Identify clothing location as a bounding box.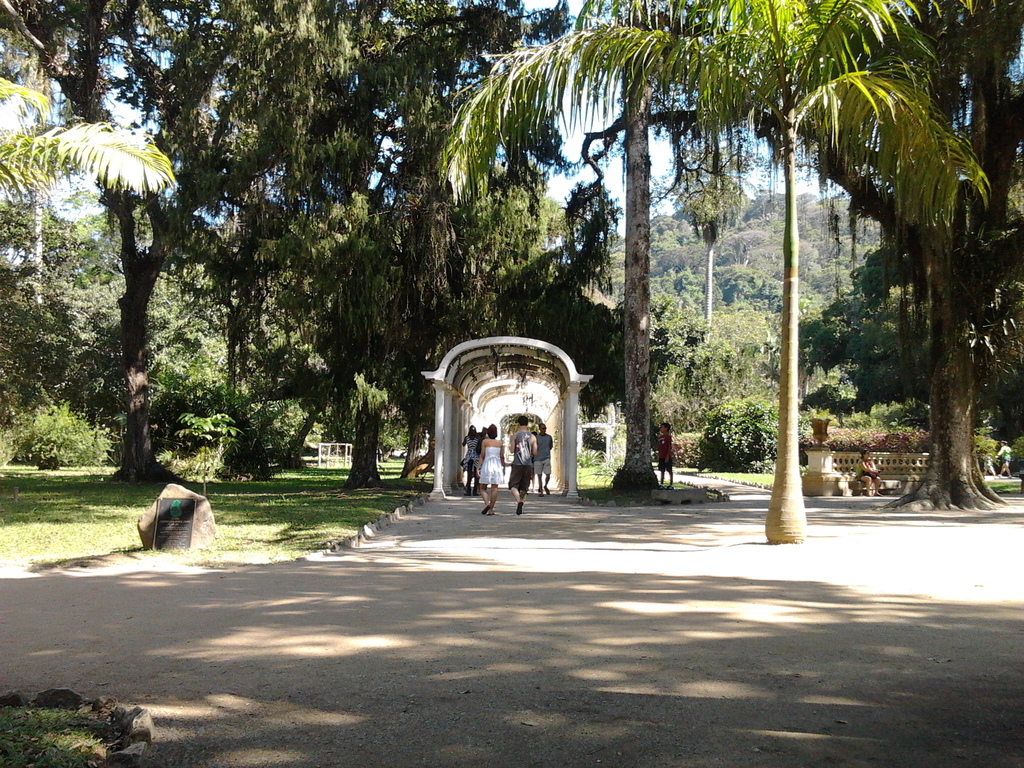
l=479, t=447, r=508, b=495.
